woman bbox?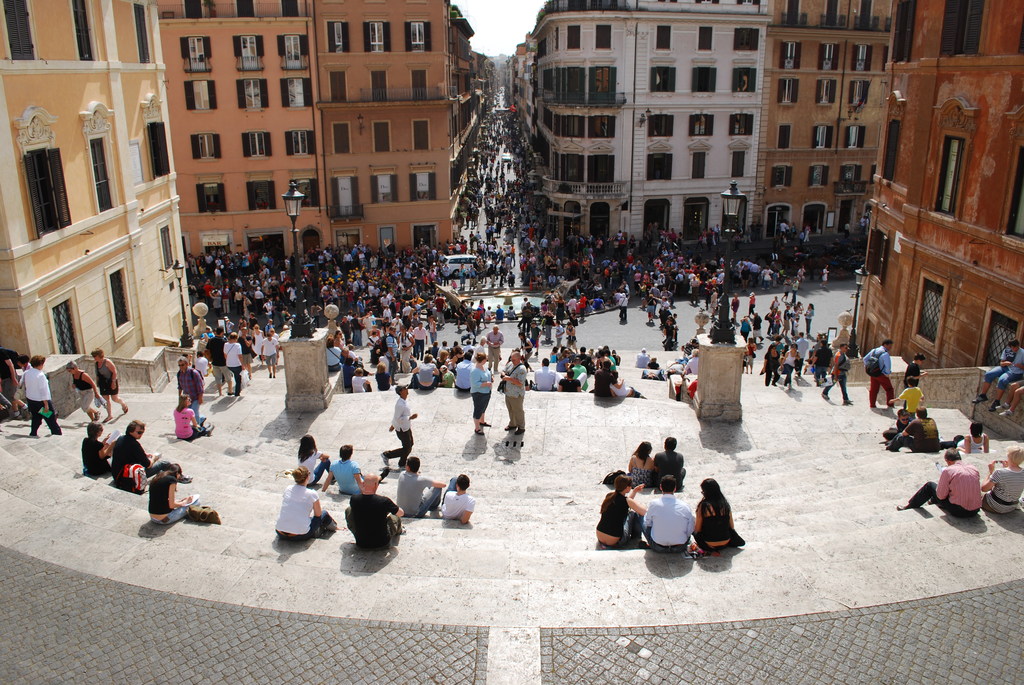
locate(621, 437, 664, 486)
